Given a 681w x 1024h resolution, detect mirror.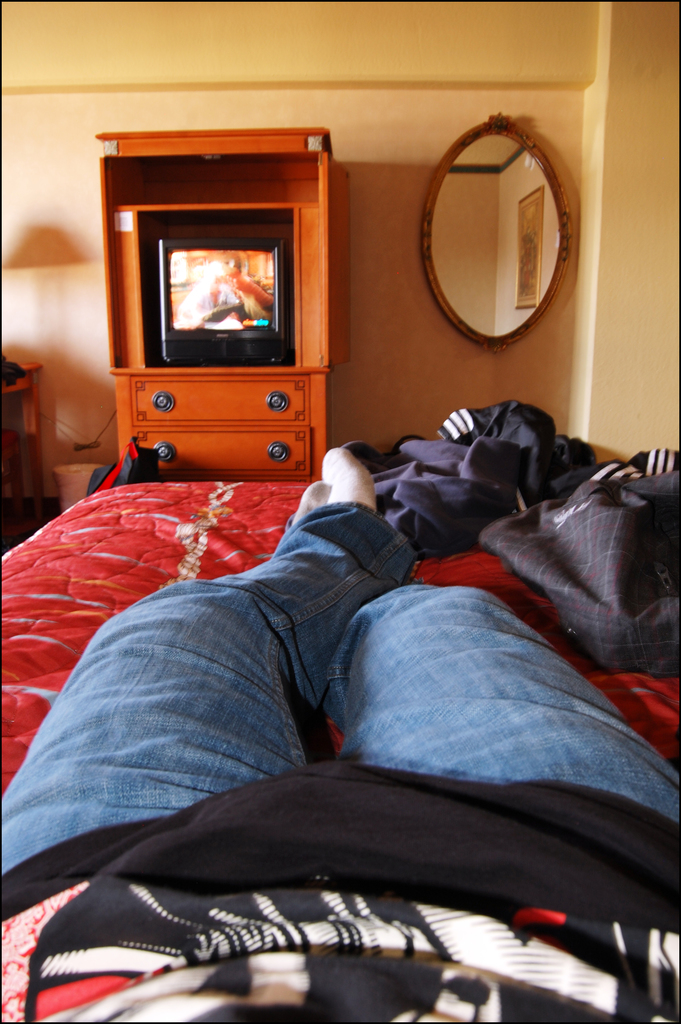
(430,132,563,339).
